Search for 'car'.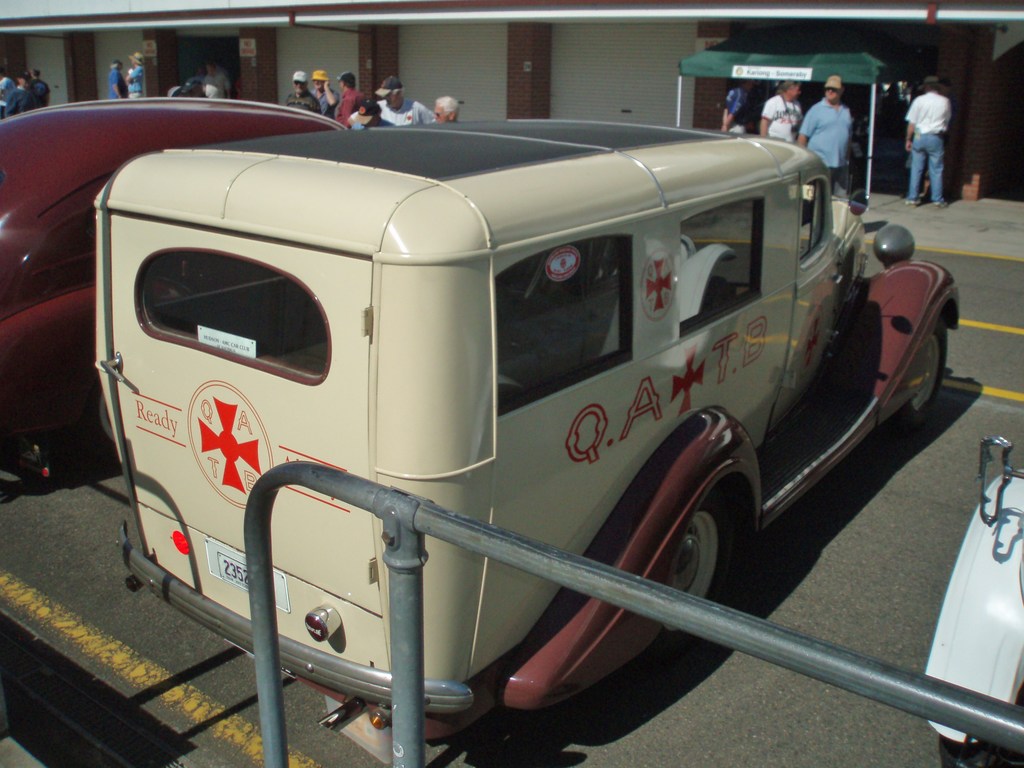
Found at bbox=[0, 94, 357, 486].
